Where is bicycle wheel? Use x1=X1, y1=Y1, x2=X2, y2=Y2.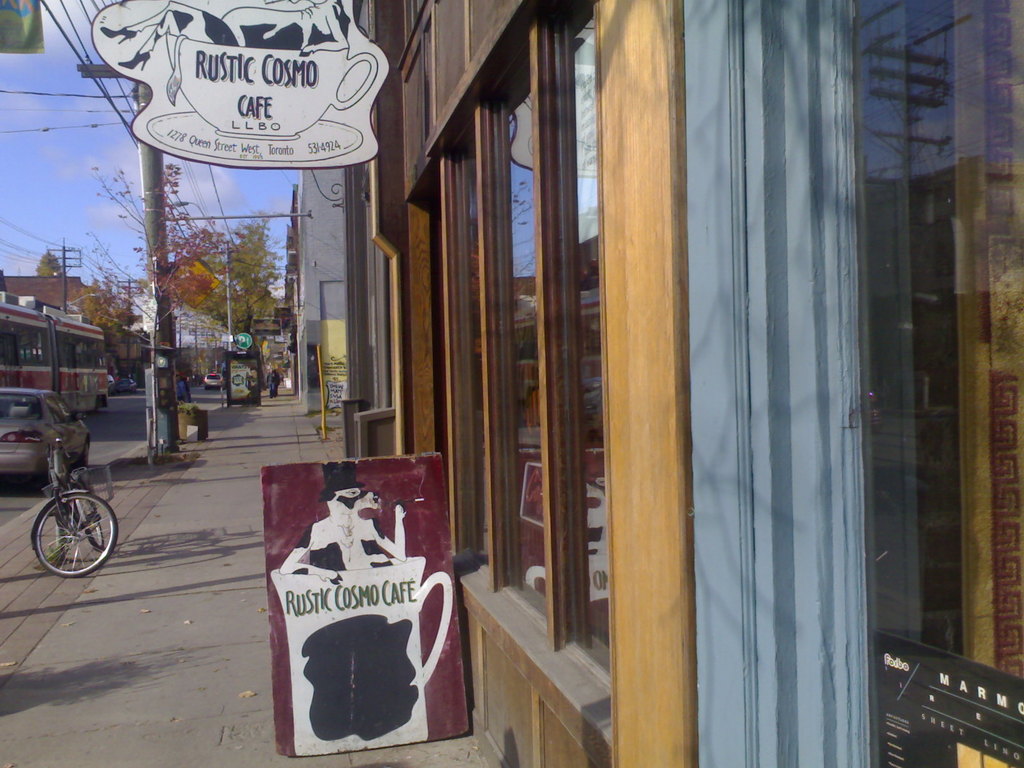
x1=70, y1=482, x2=108, y2=548.
